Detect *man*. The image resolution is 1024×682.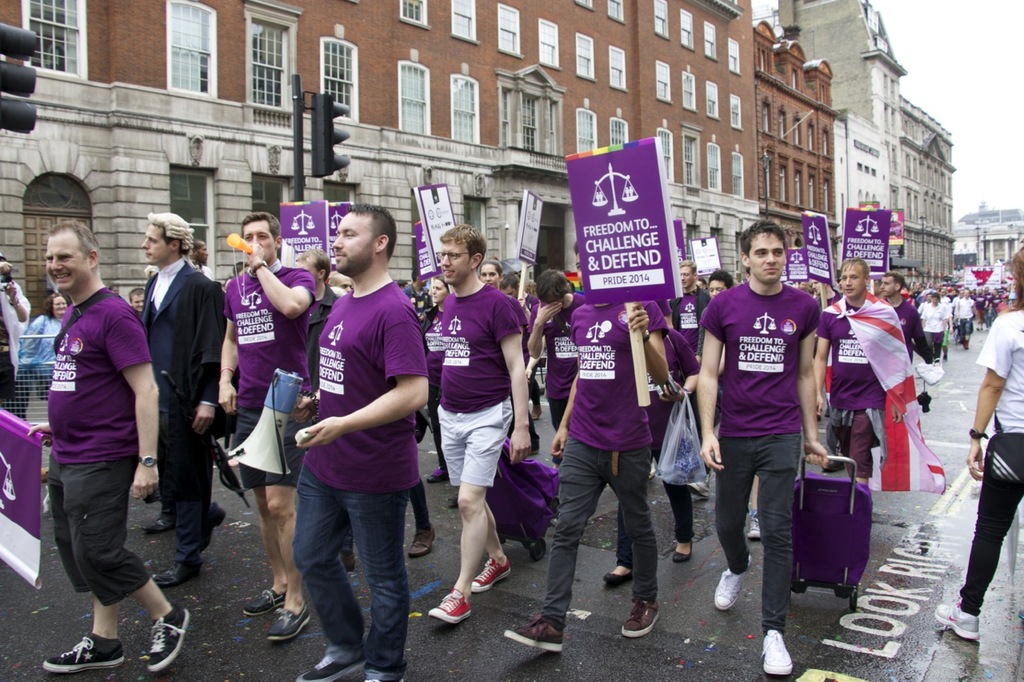
locate(235, 263, 248, 277).
